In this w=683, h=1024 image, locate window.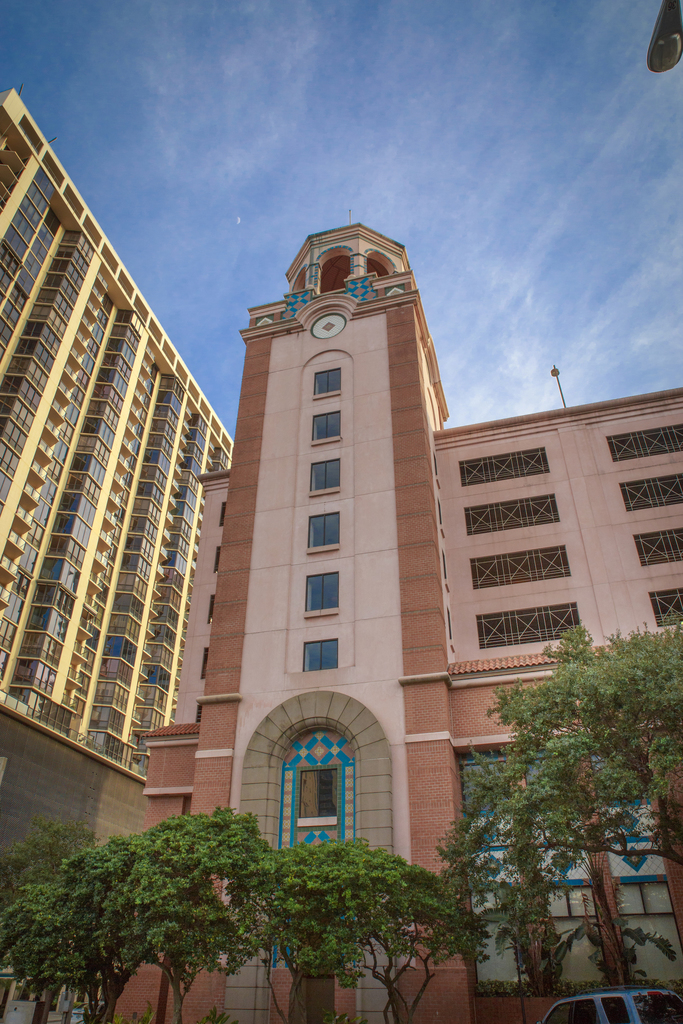
Bounding box: bbox(463, 488, 562, 535).
